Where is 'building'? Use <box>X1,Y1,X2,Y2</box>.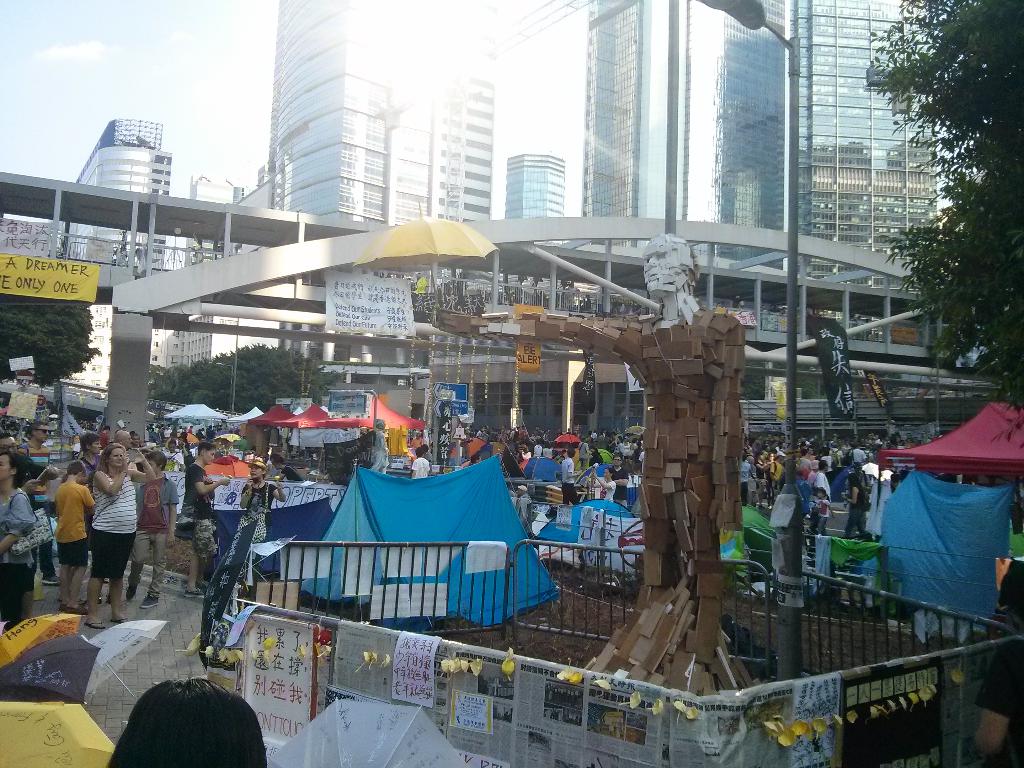
<box>79,123,175,198</box>.
